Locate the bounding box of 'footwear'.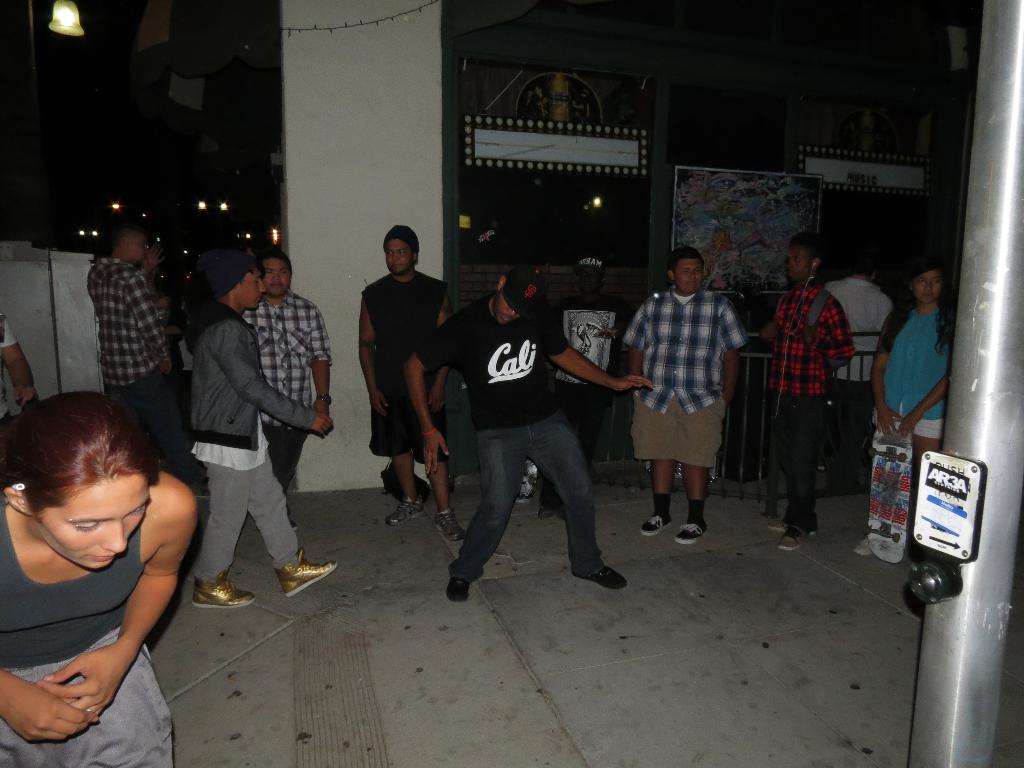
Bounding box: [left=193, top=569, right=256, bottom=611].
